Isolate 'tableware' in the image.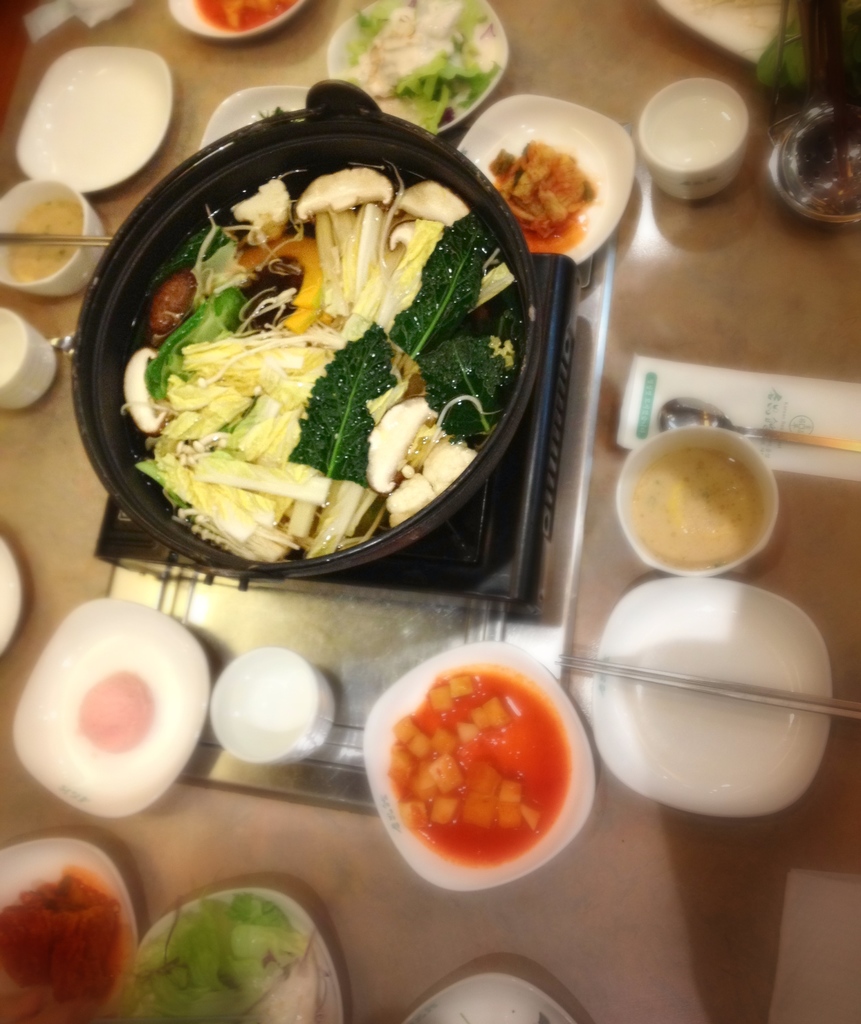
Isolated region: BBox(658, 397, 860, 452).
